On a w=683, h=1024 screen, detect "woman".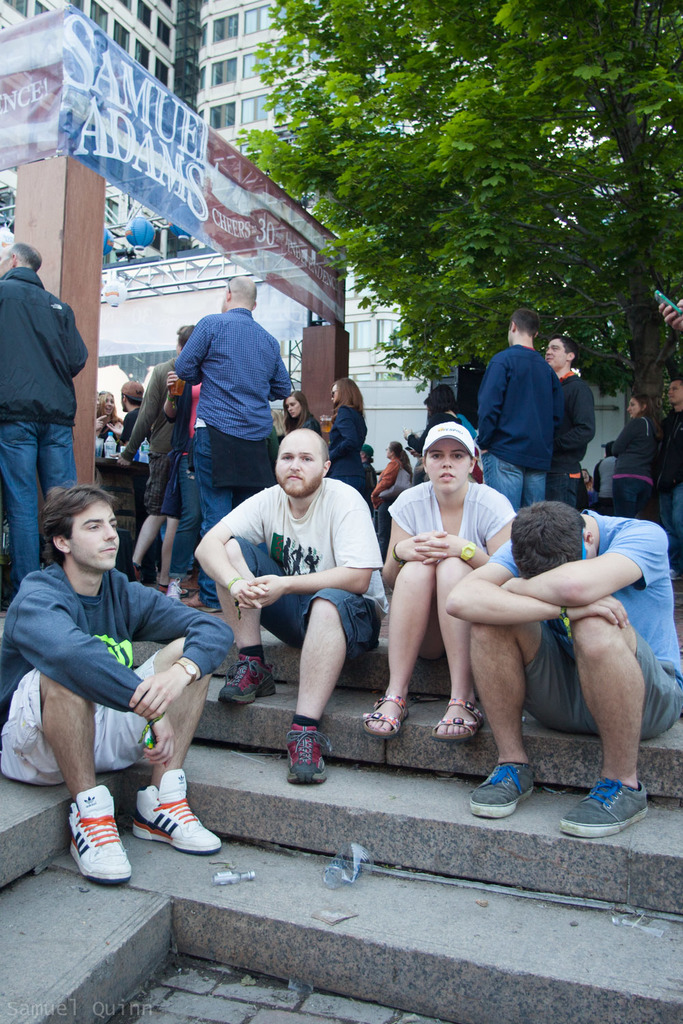
96/389/128/445.
